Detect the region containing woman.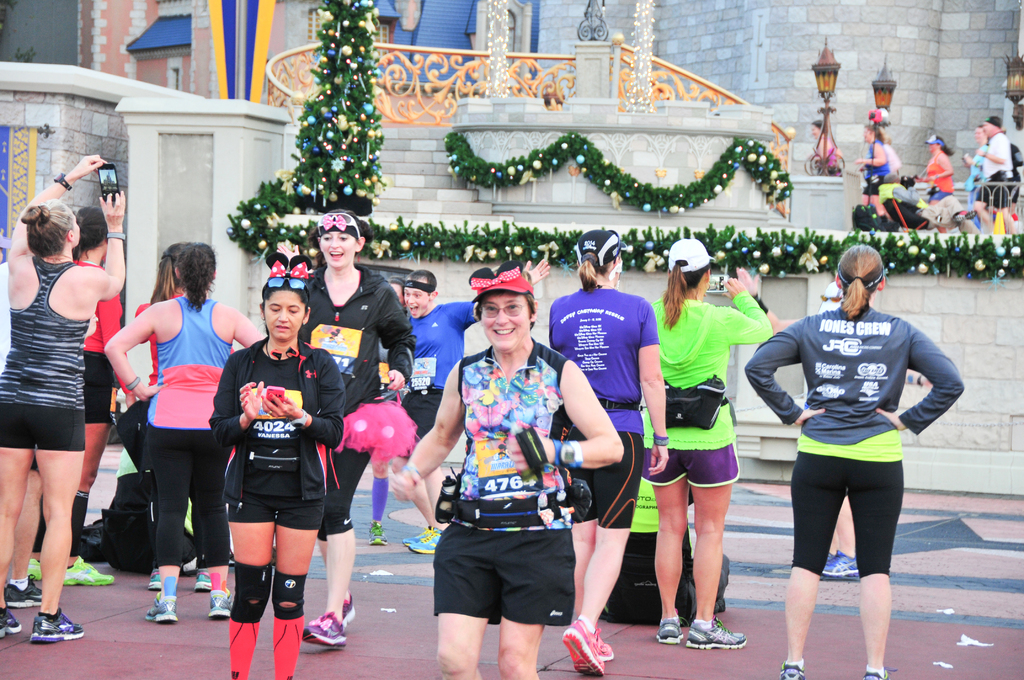
547, 228, 669, 674.
